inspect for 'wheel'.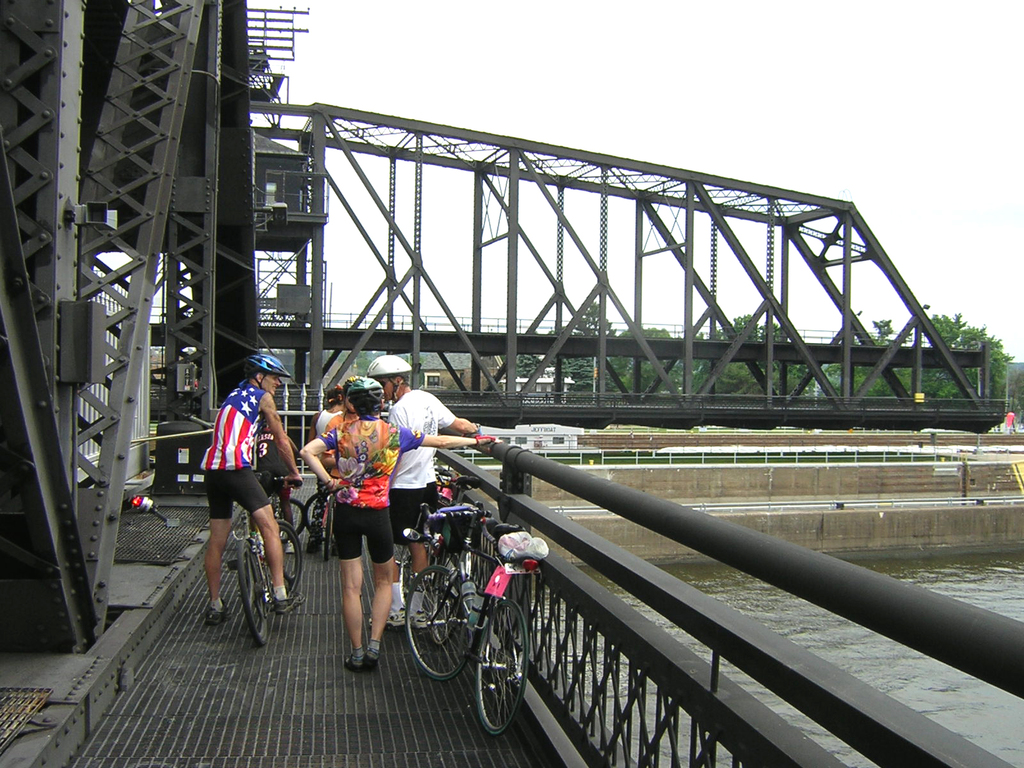
Inspection: Rect(264, 518, 301, 595).
